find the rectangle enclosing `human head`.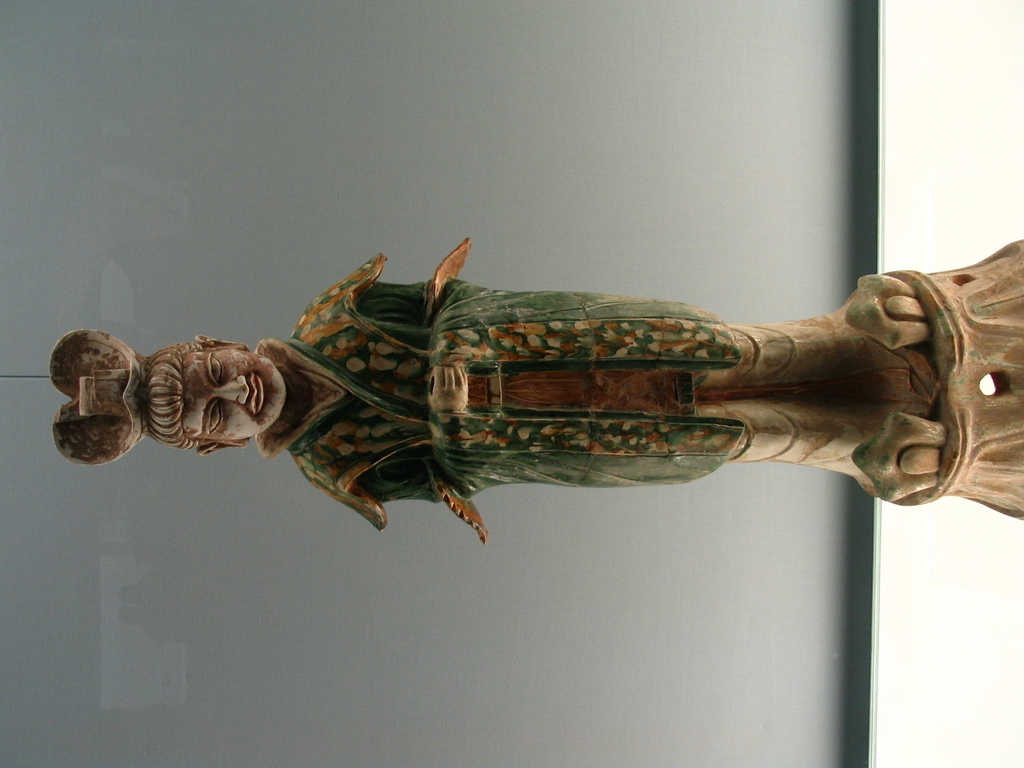
detection(139, 337, 284, 452).
